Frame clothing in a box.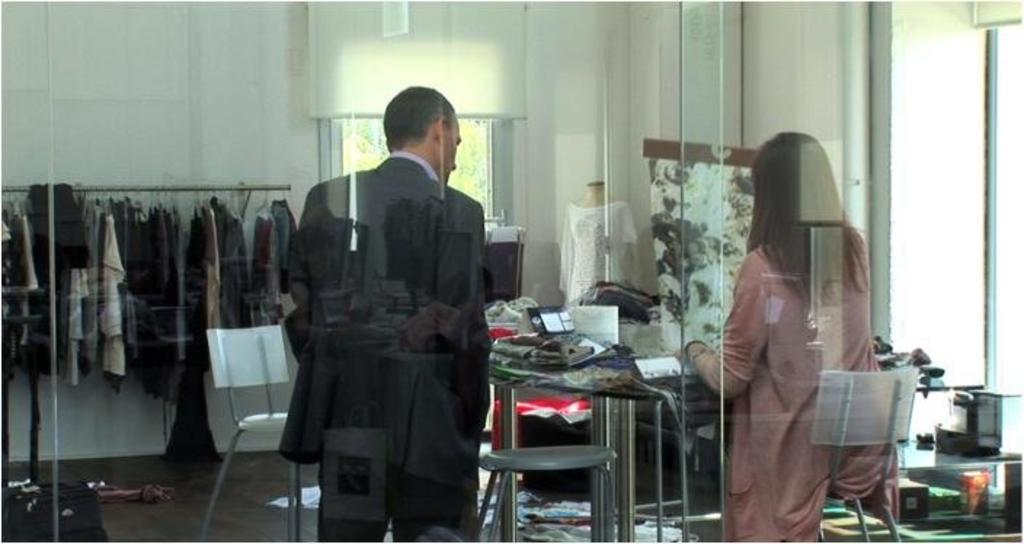
[x1=132, y1=209, x2=193, y2=390].
